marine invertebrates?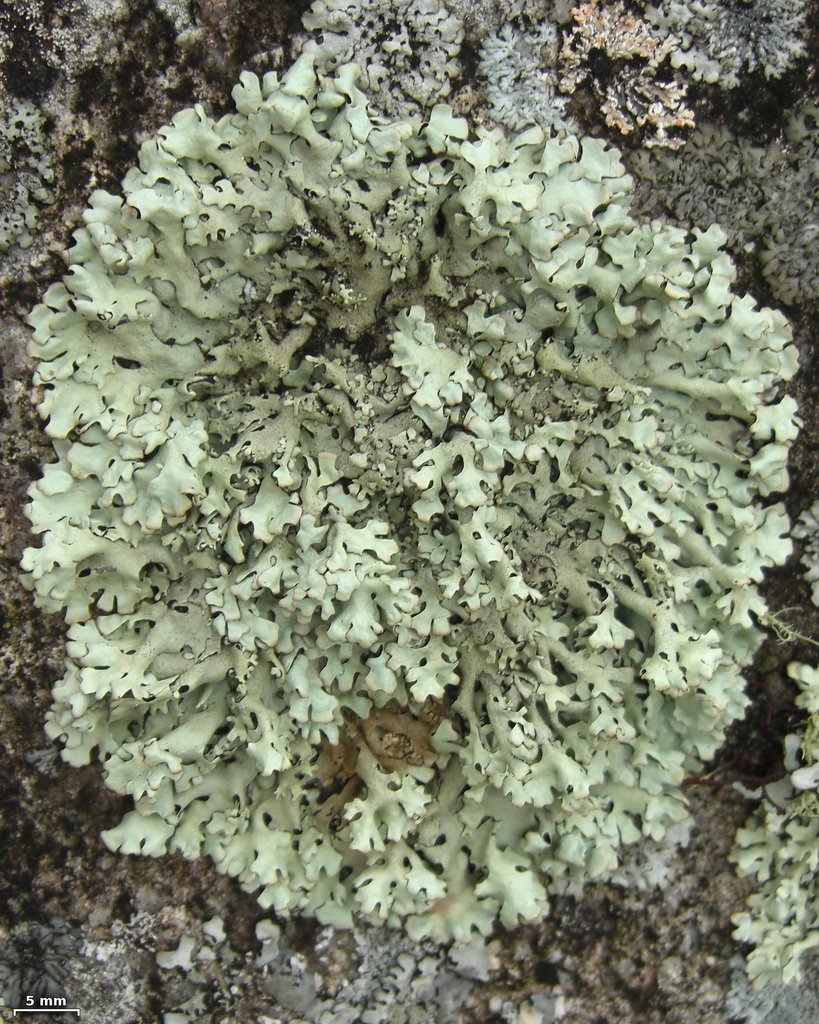
bbox=(37, 27, 804, 980)
